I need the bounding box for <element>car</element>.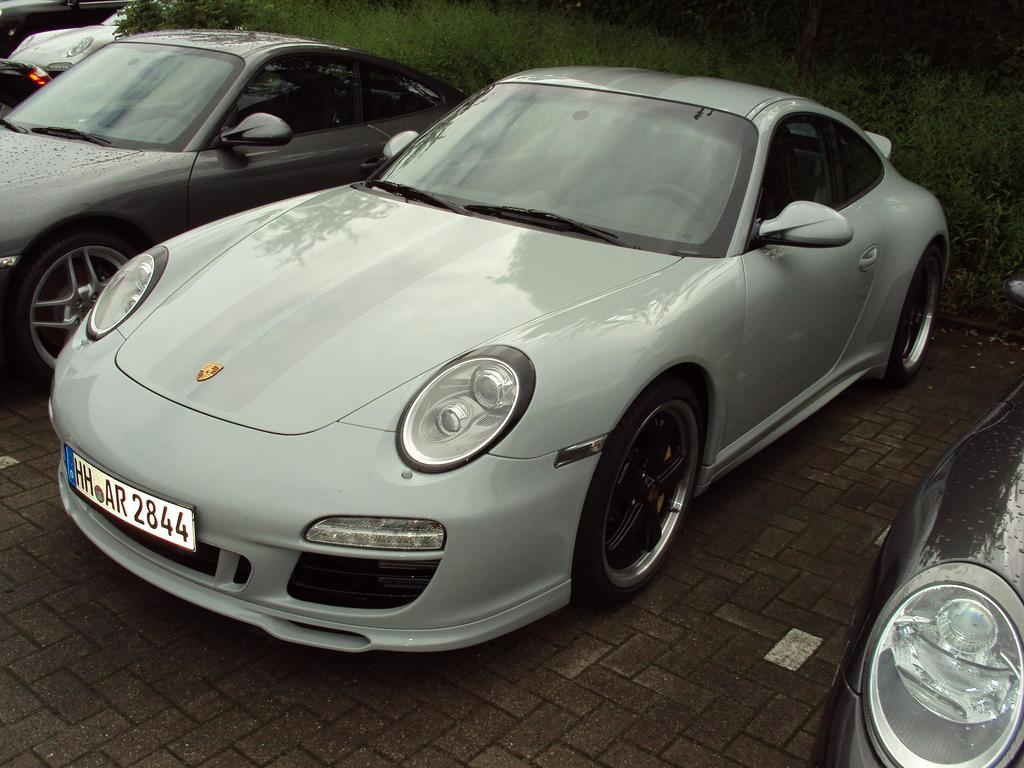
Here it is: crop(0, 6, 126, 117).
